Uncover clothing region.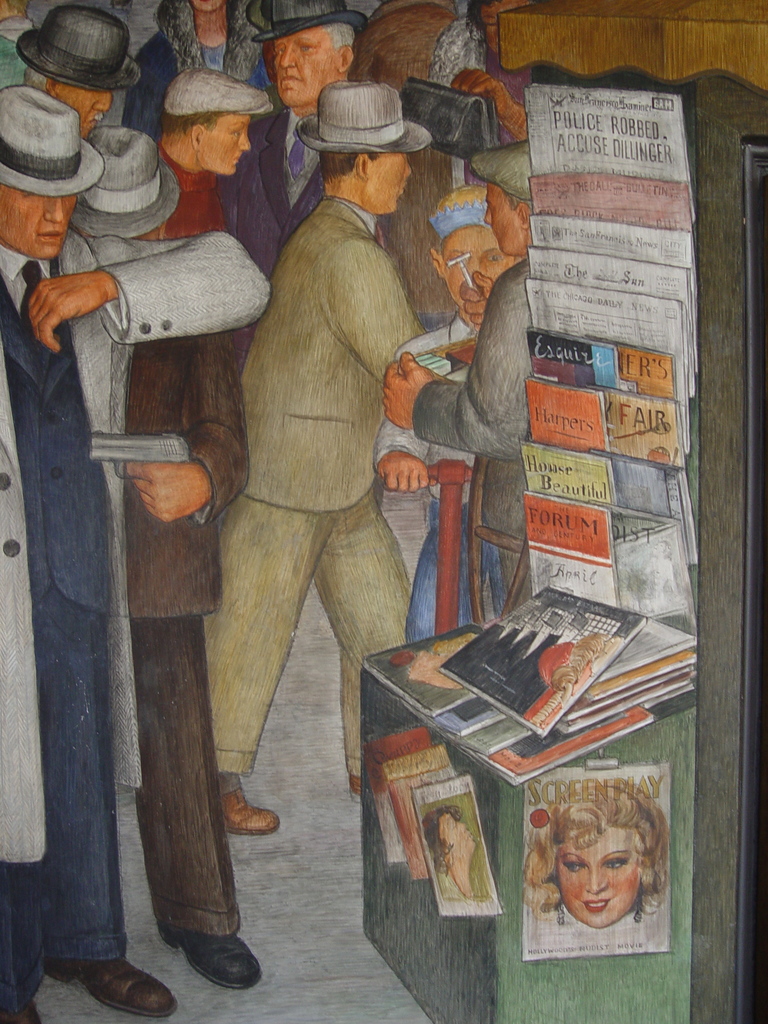
Uncovered: crop(118, 20, 289, 281).
